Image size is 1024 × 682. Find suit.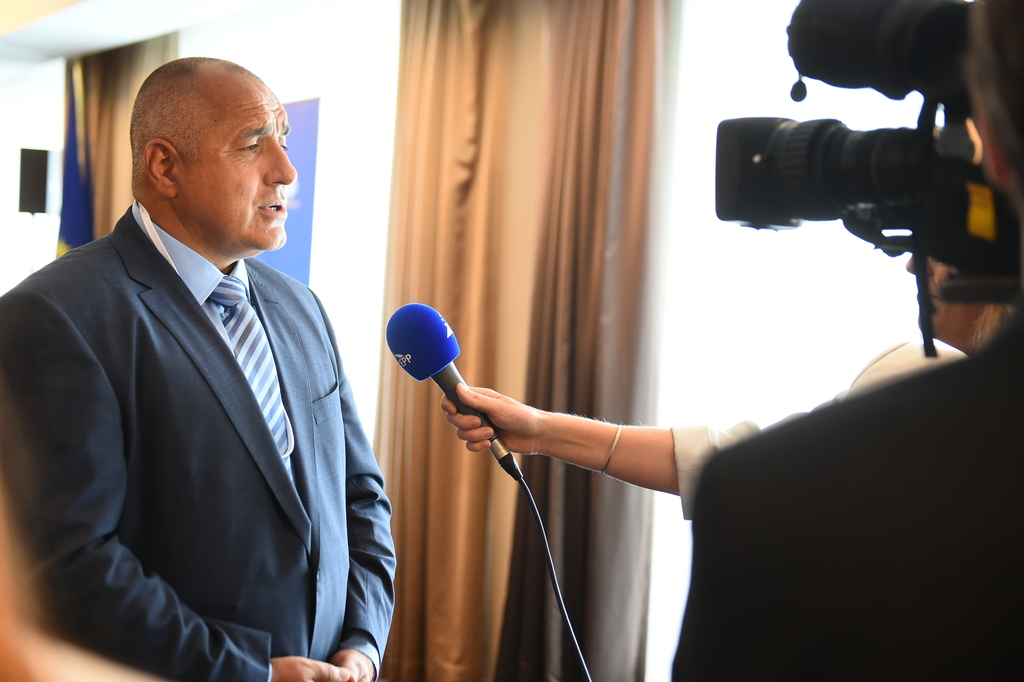
bbox(11, 111, 392, 680).
